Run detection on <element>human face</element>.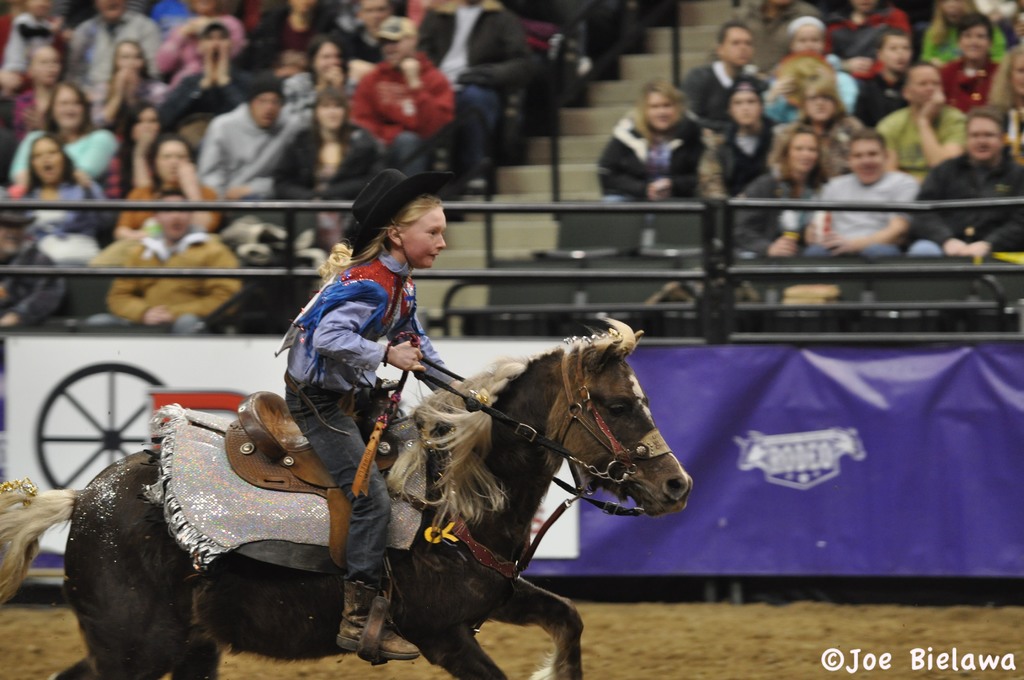
Result: (848, 137, 889, 181).
